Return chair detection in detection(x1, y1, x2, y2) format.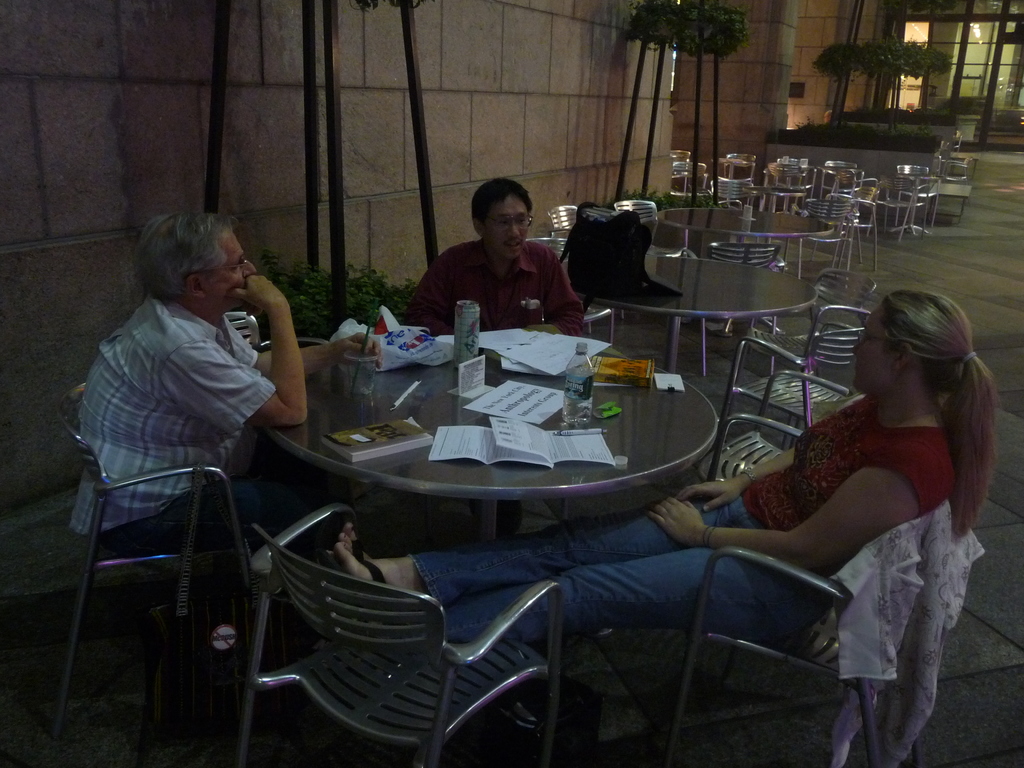
detection(54, 385, 257, 740).
